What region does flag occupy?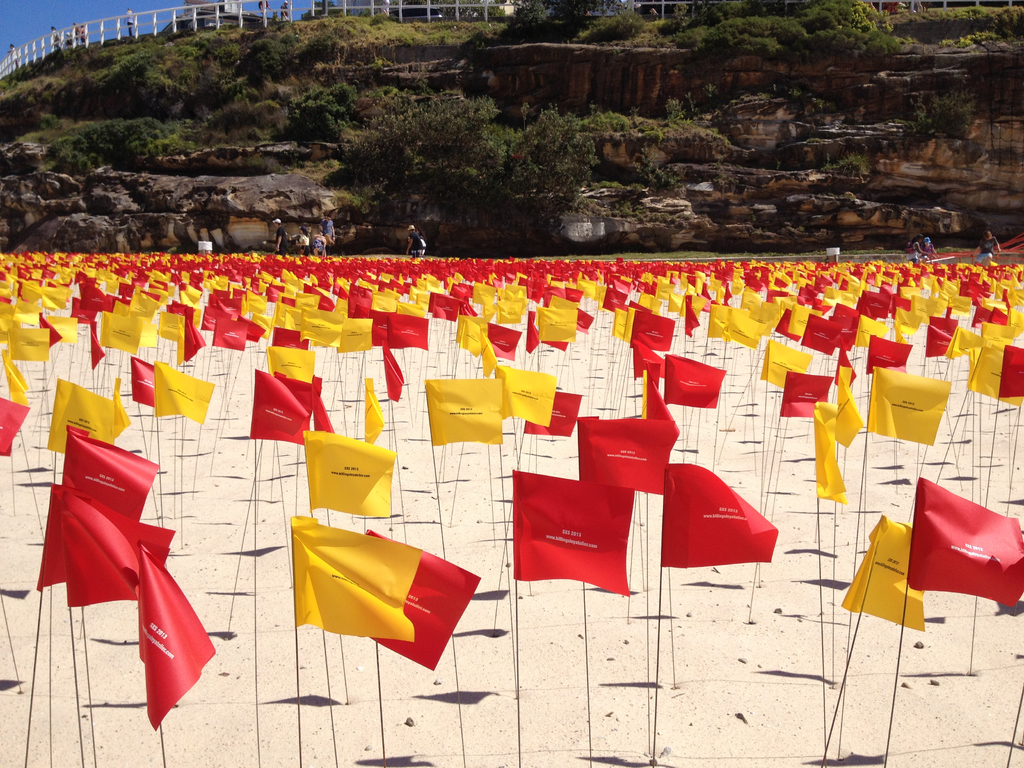
box(513, 466, 637, 595).
